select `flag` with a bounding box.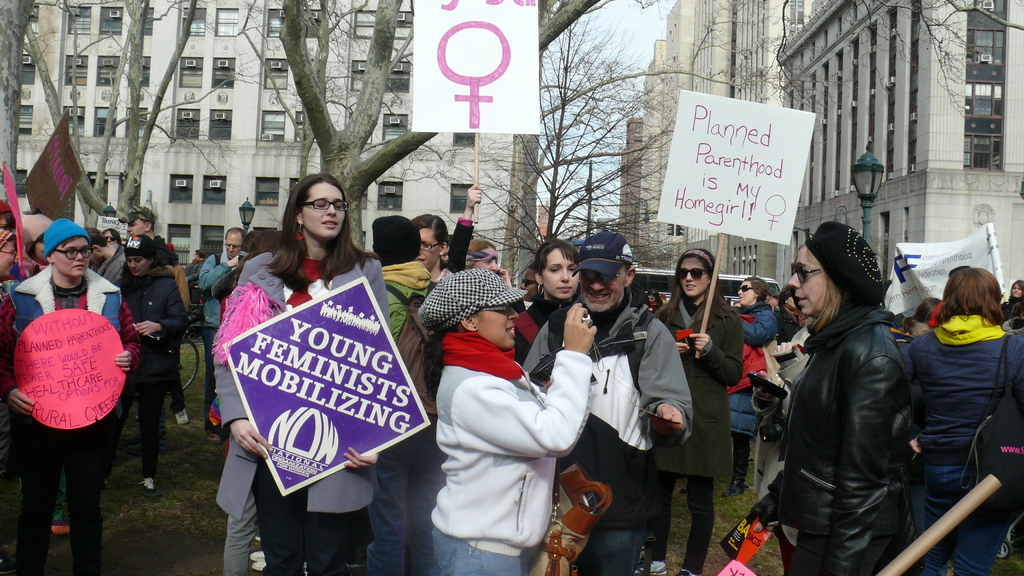
[left=0, top=157, right=20, bottom=279].
